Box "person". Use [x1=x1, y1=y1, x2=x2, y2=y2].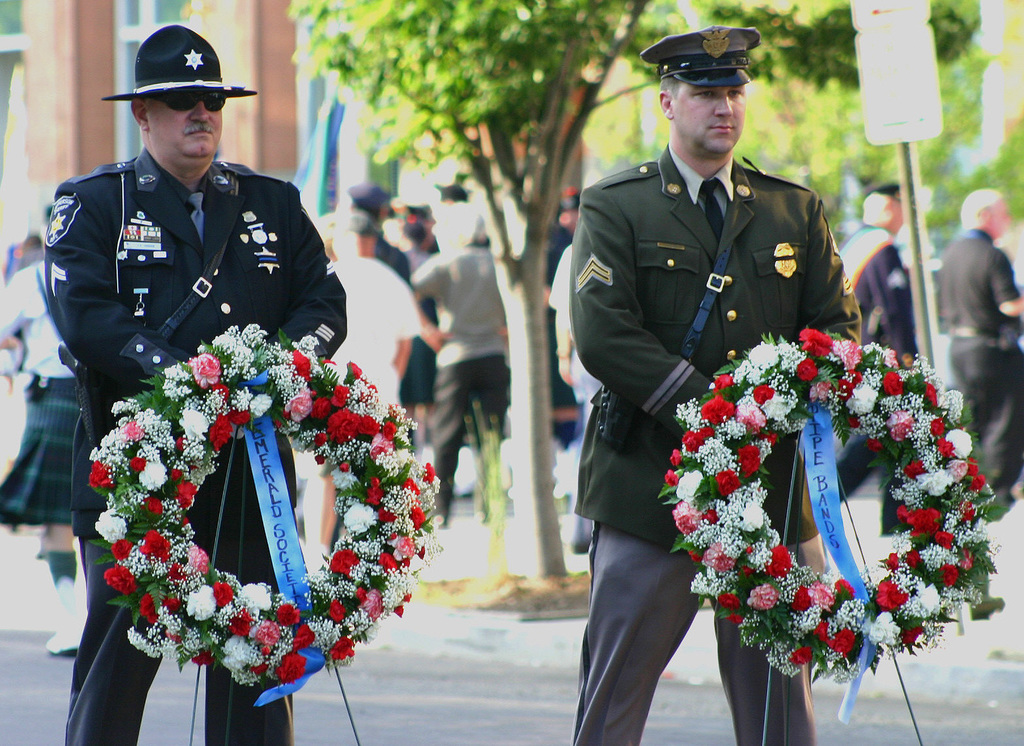
[x1=928, y1=187, x2=1023, y2=510].
